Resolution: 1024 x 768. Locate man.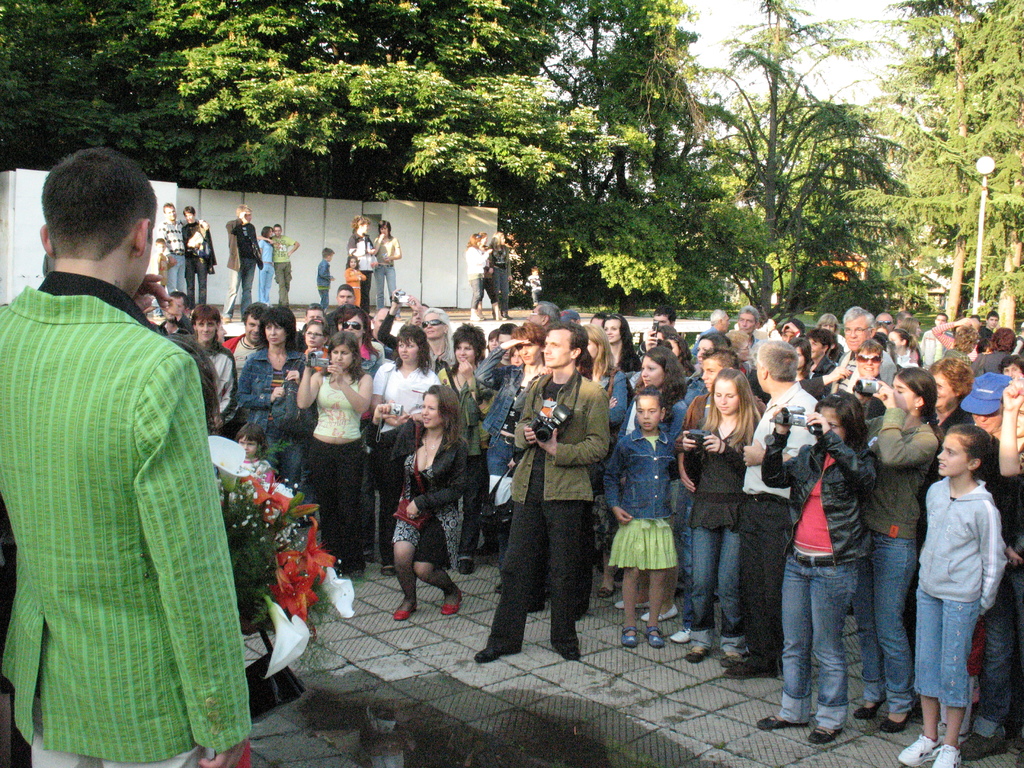
l=733, t=310, r=759, b=344.
